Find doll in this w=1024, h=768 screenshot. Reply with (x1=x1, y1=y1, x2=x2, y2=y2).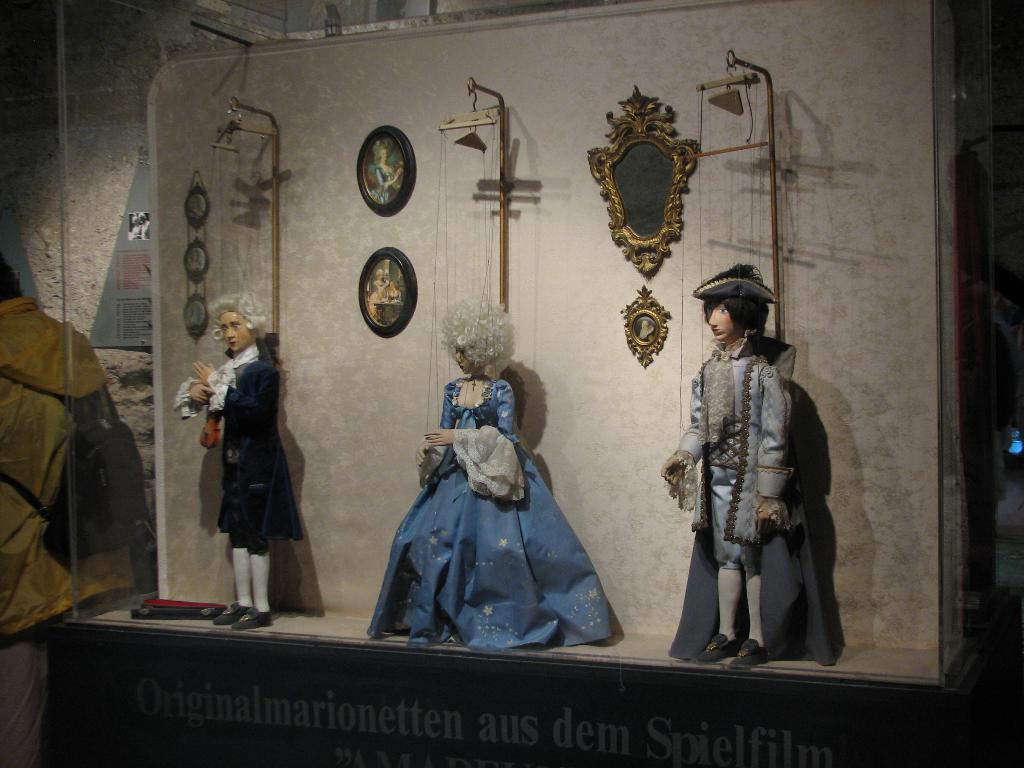
(x1=661, y1=267, x2=837, y2=664).
